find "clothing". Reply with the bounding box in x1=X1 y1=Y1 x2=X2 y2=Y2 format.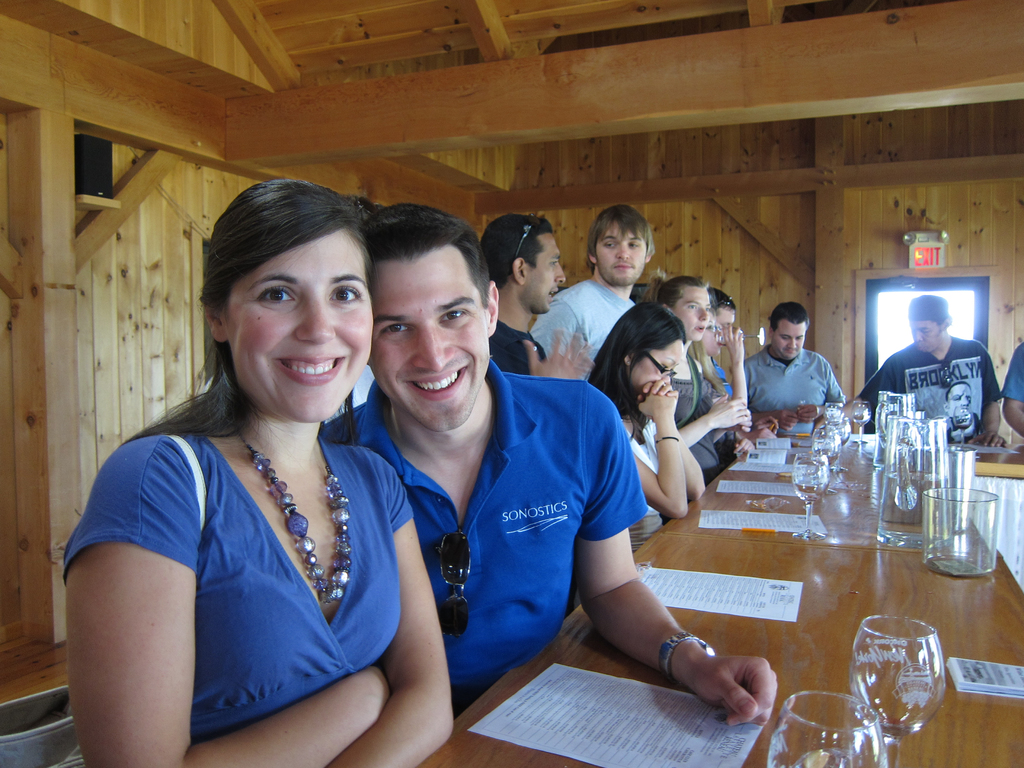
x1=611 y1=412 x2=671 y2=555.
